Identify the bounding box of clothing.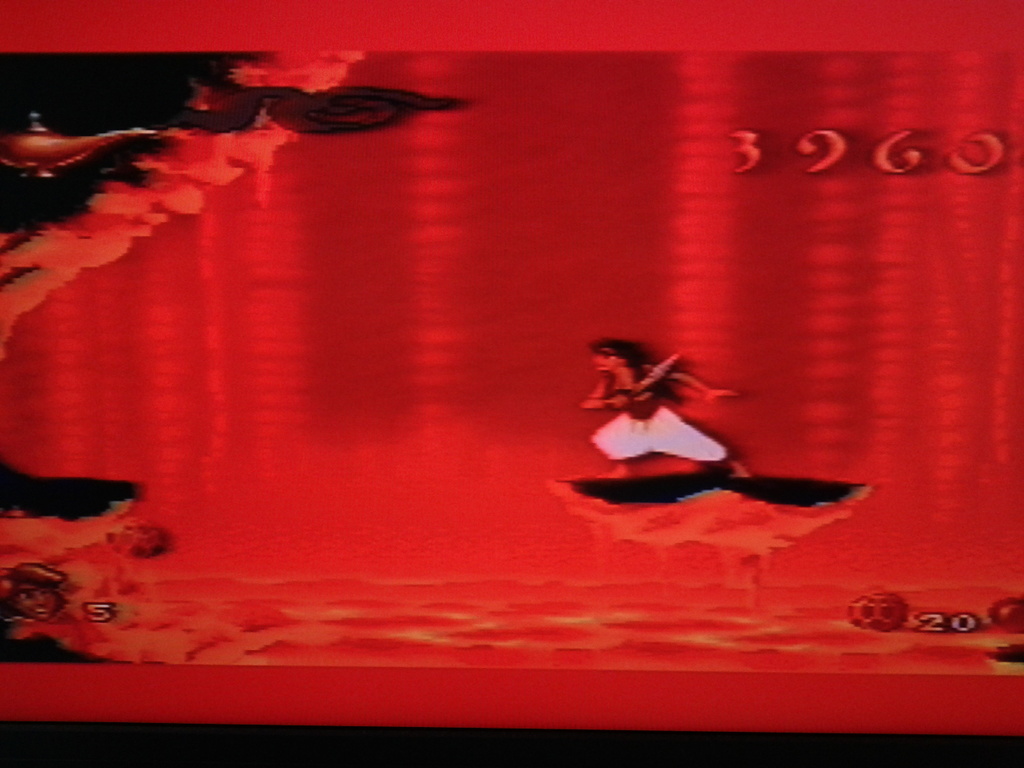
588 372 726 460.
